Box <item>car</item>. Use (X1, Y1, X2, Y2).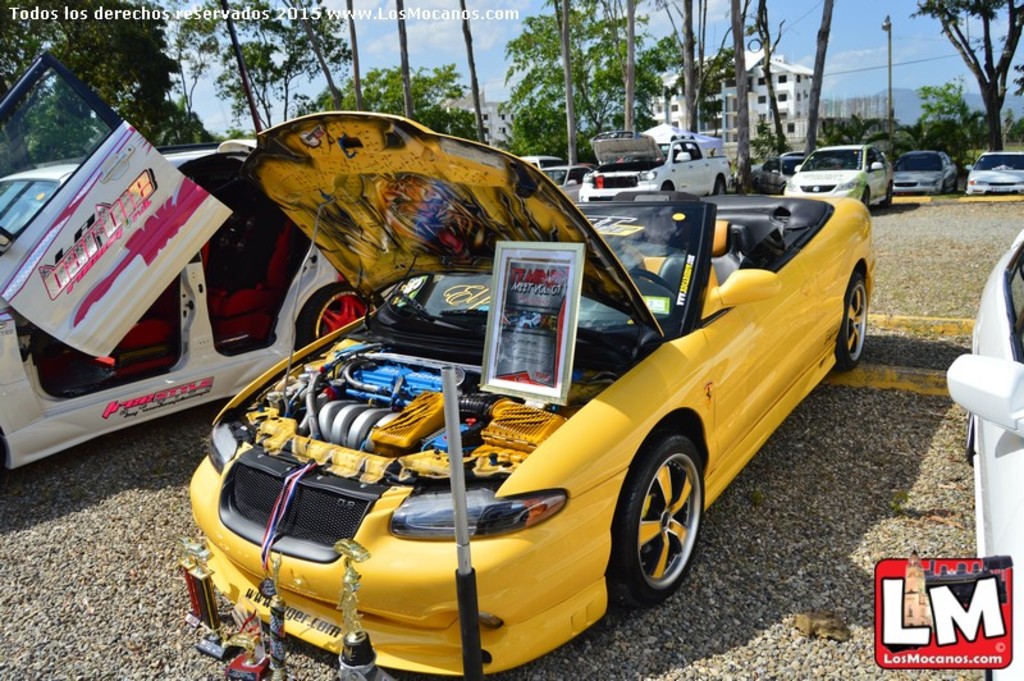
(584, 129, 732, 195).
